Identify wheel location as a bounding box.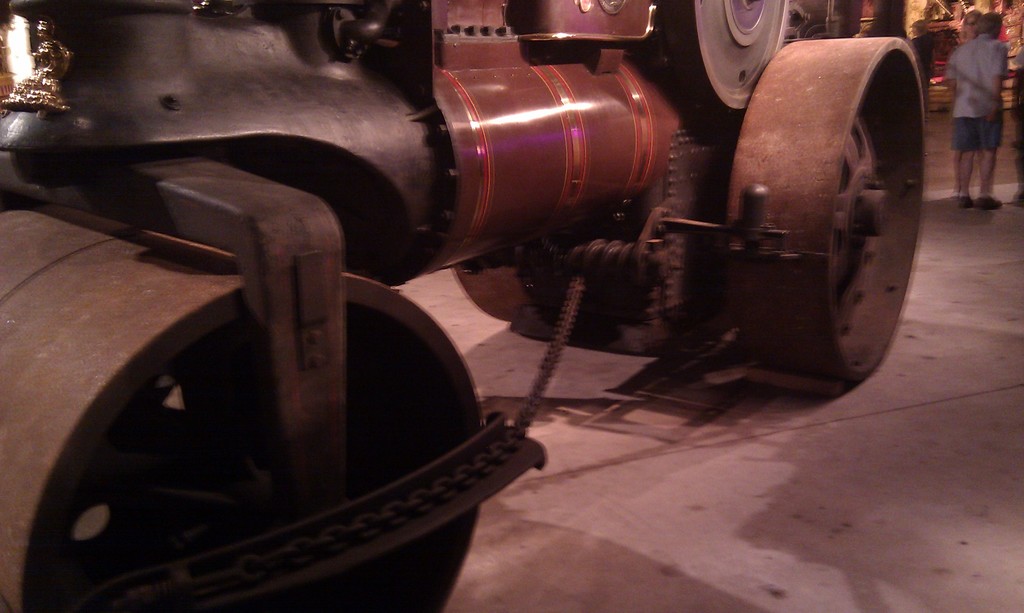
left=726, top=34, right=927, bottom=388.
